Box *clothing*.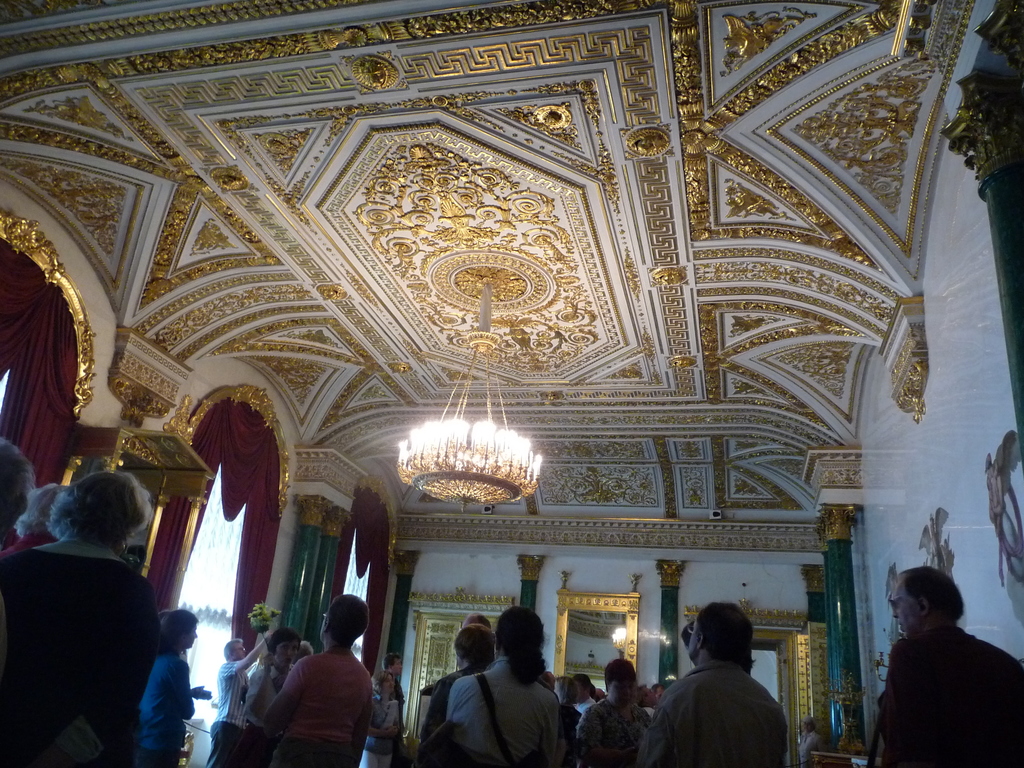
Rect(356, 691, 403, 767).
